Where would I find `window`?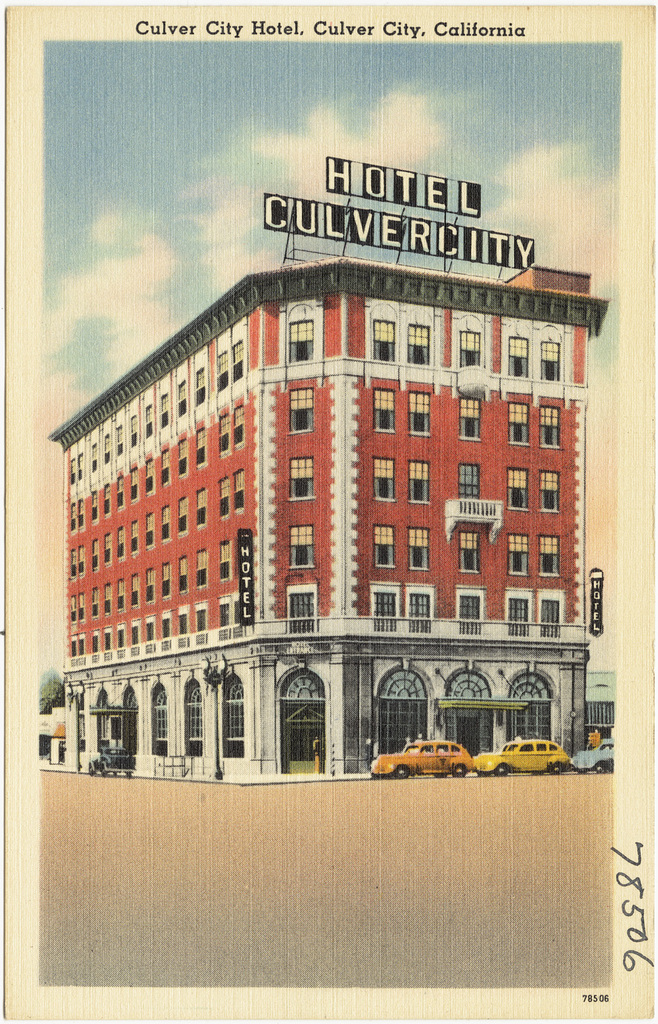
At region(283, 457, 315, 502).
